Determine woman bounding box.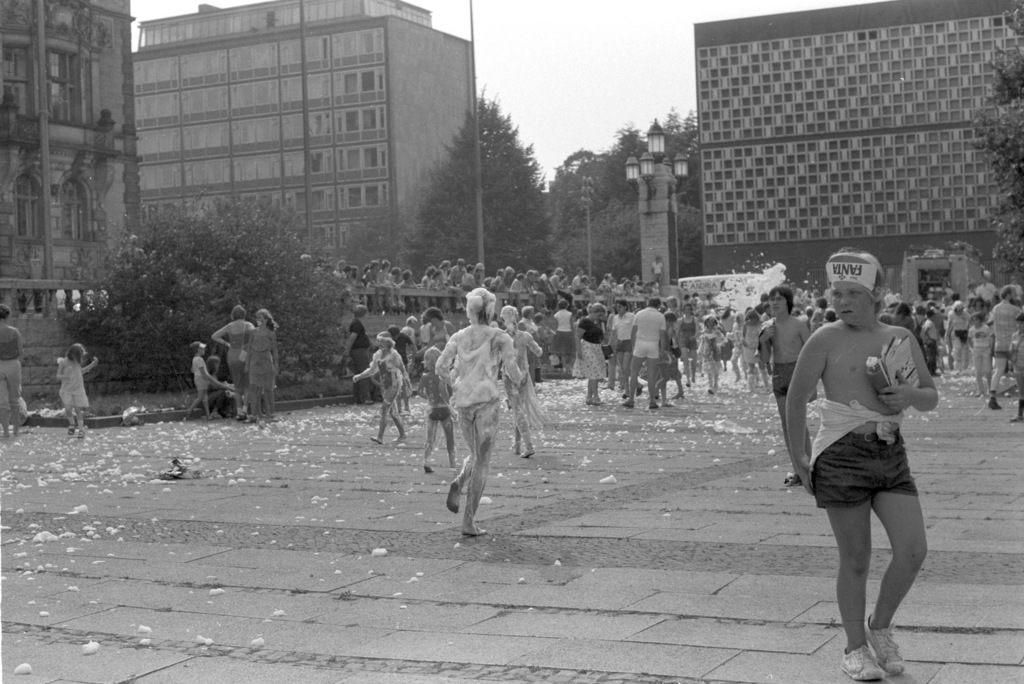
Determined: 340 305 374 406.
